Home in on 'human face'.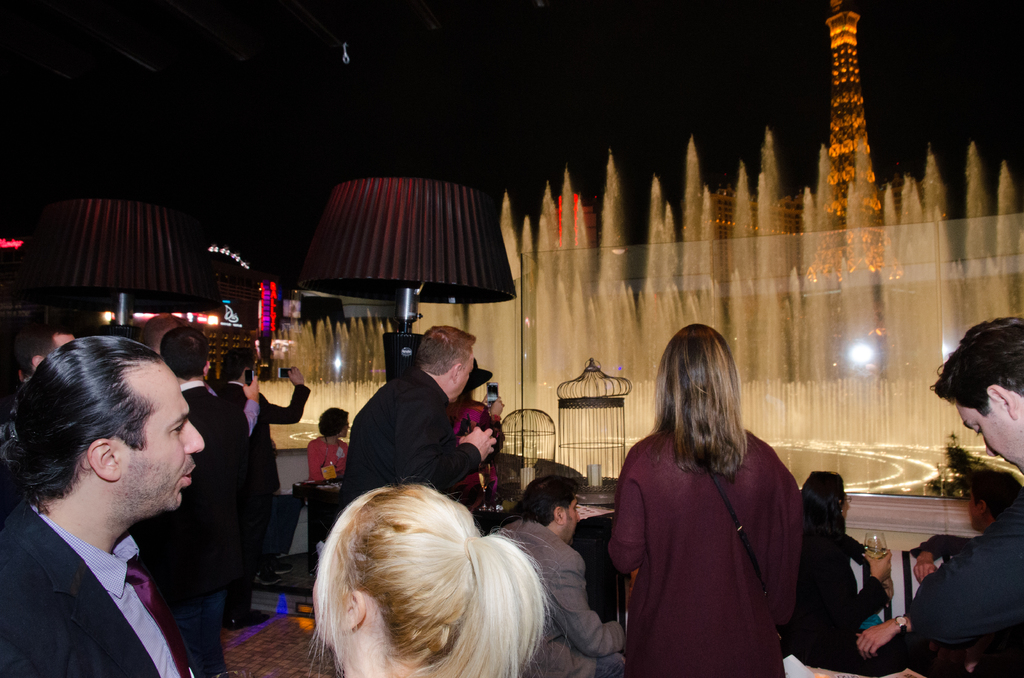
Homed in at bbox=(109, 357, 203, 512).
